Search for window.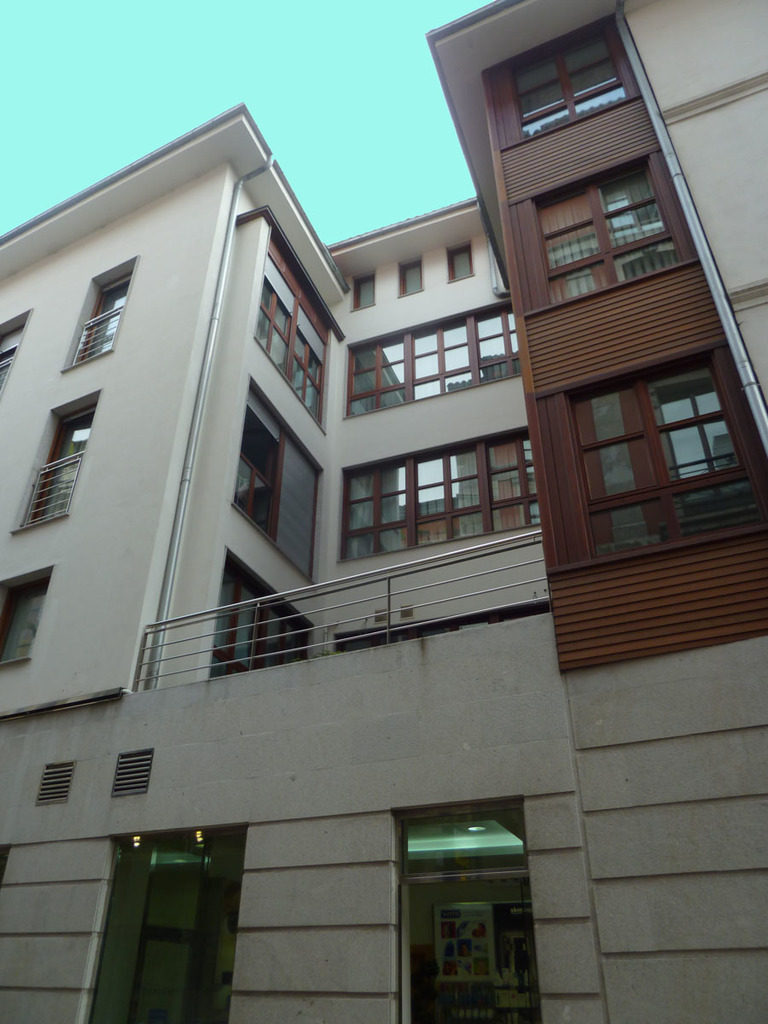
Found at x1=344, y1=311, x2=527, y2=420.
